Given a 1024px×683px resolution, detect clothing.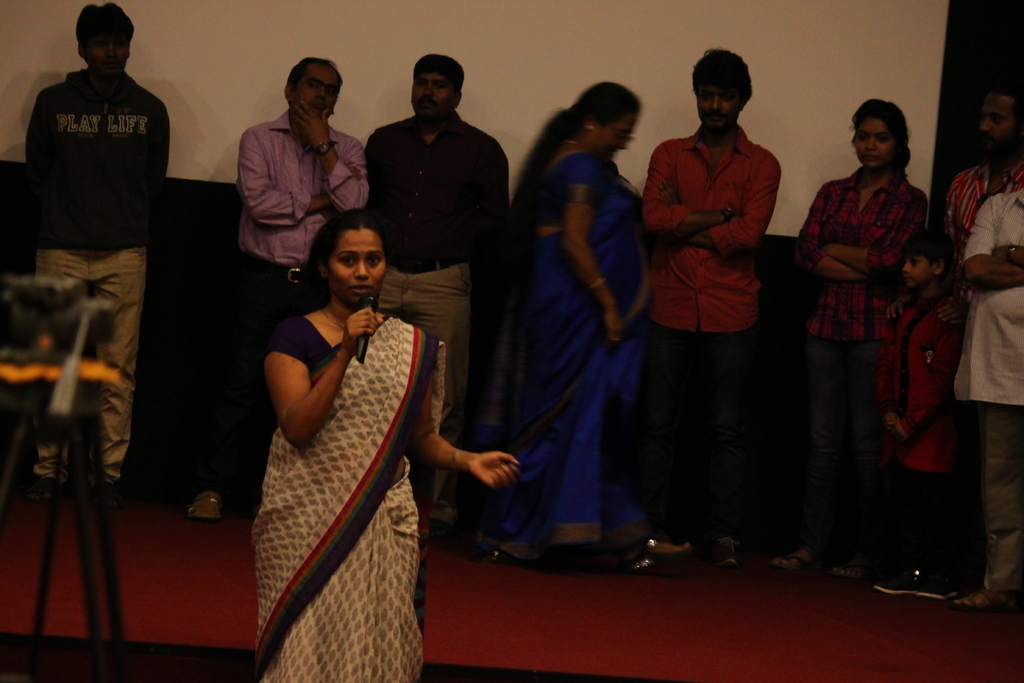
x1=371, y1=264, x2=472, y2=488.
